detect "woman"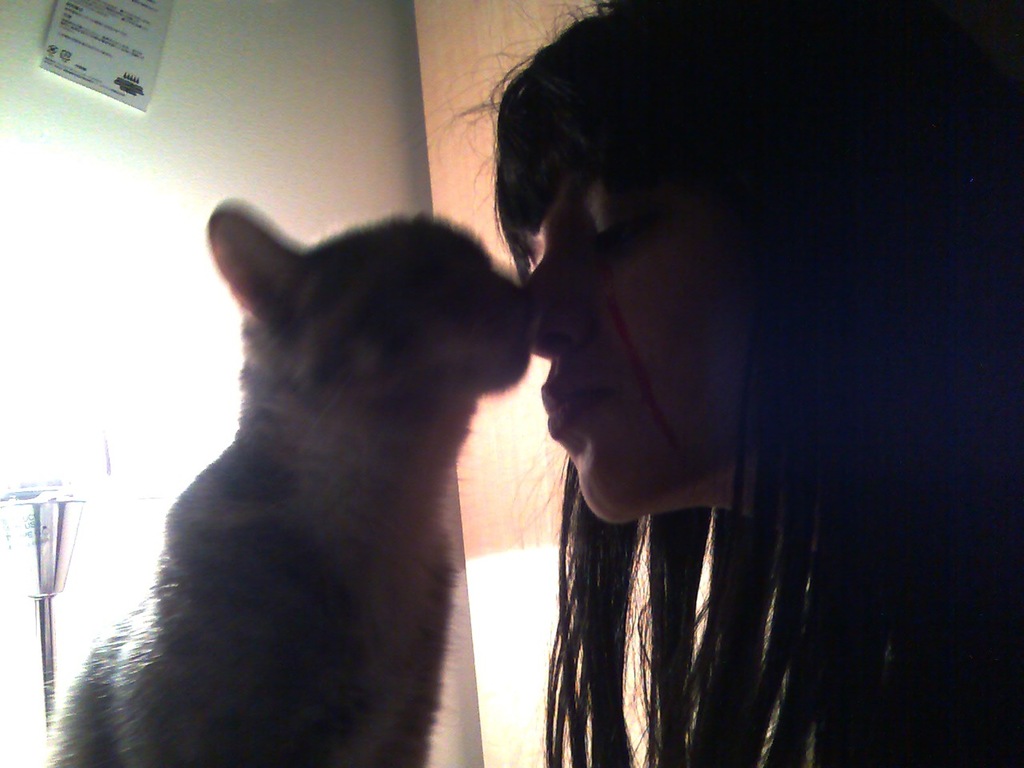
(left=417, top=20, right=976, bottom=747)
